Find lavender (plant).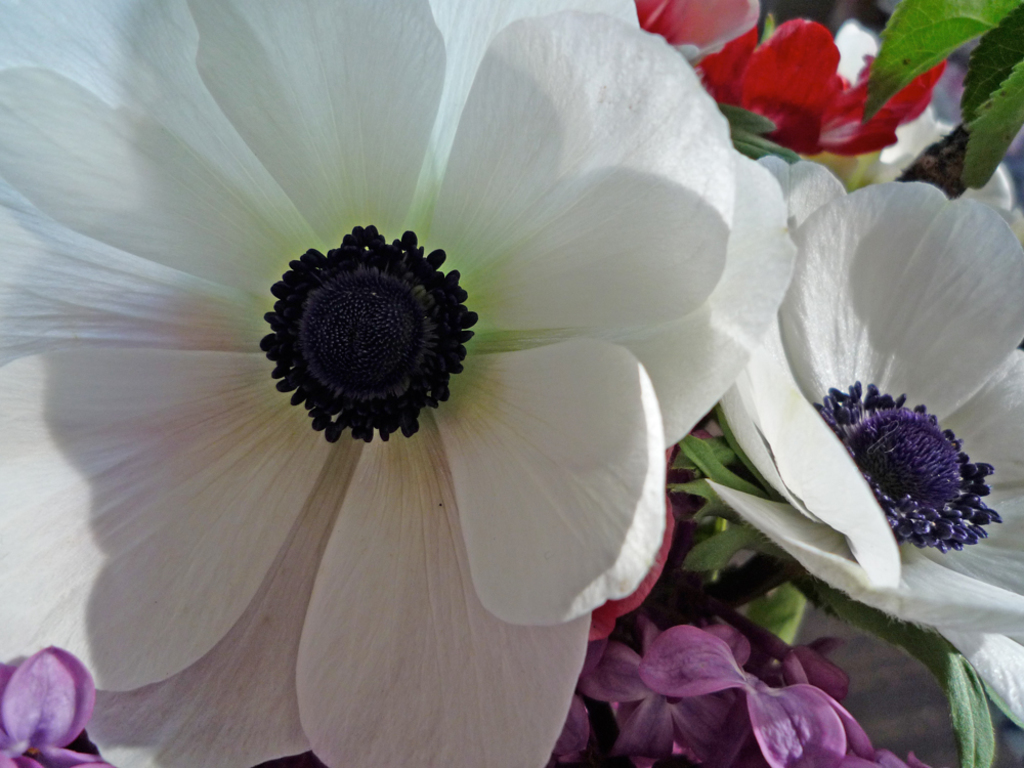
Rect(0, 632, 118, 767).
